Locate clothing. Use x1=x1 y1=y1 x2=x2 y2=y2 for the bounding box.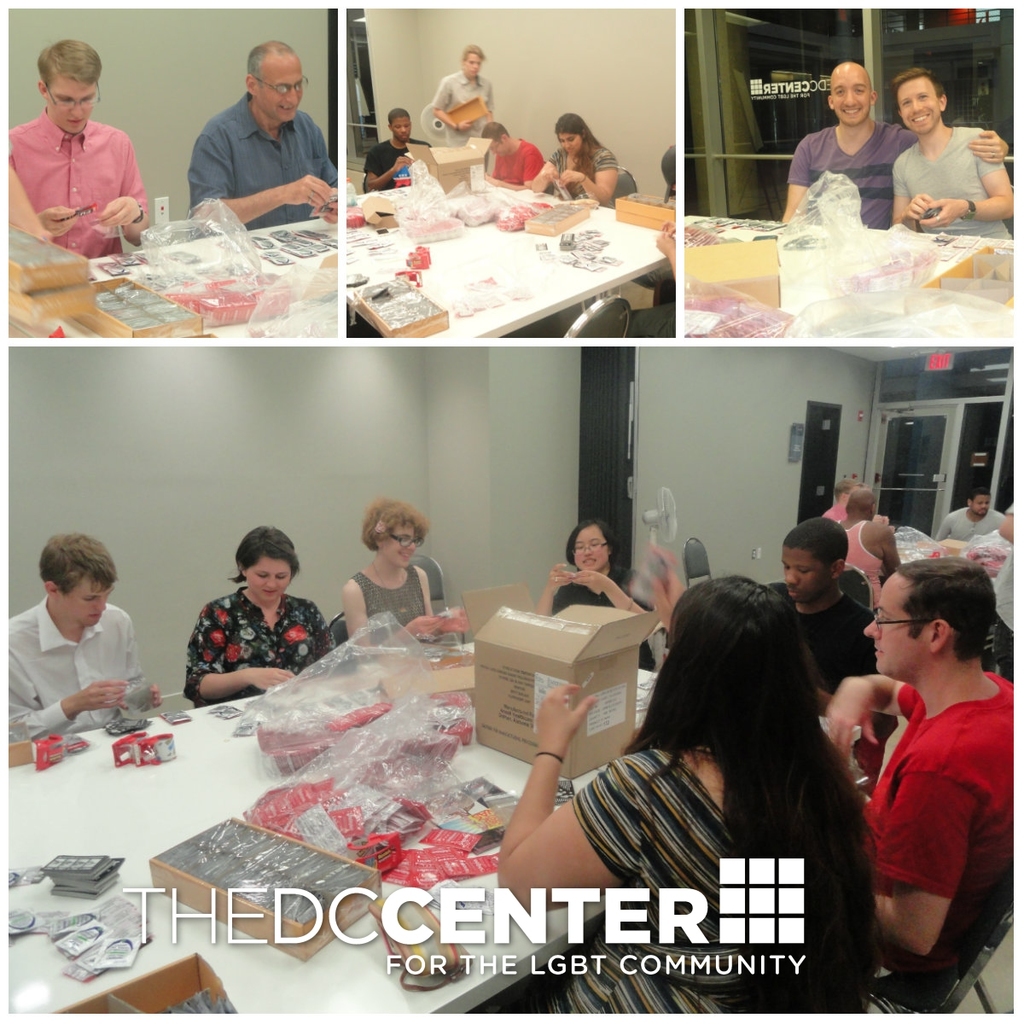
x1=894 y1=125 x2=1015 y2=236.
